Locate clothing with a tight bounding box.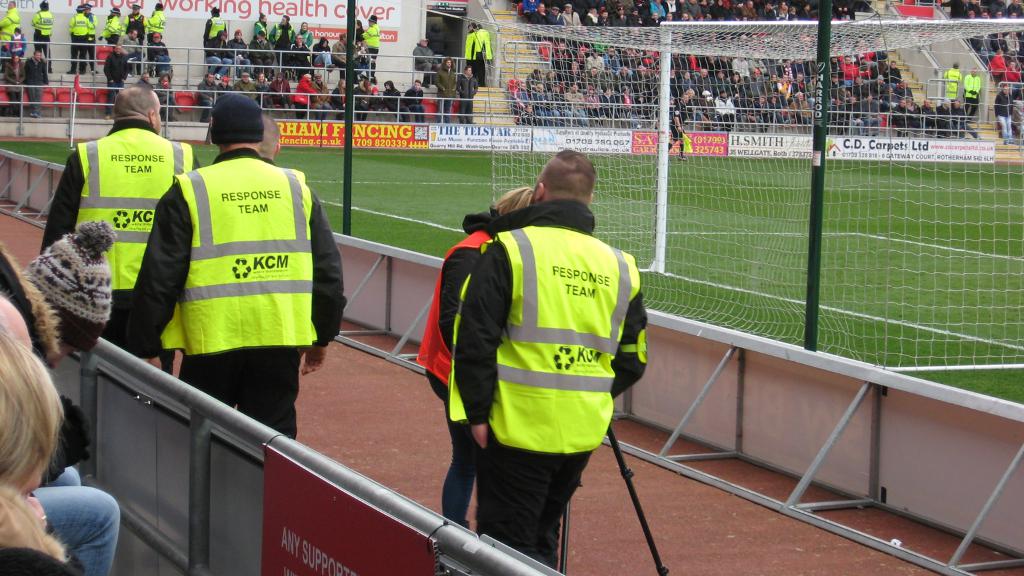
pyautogui.locateOnScreen(149, 42, 170, 71).
